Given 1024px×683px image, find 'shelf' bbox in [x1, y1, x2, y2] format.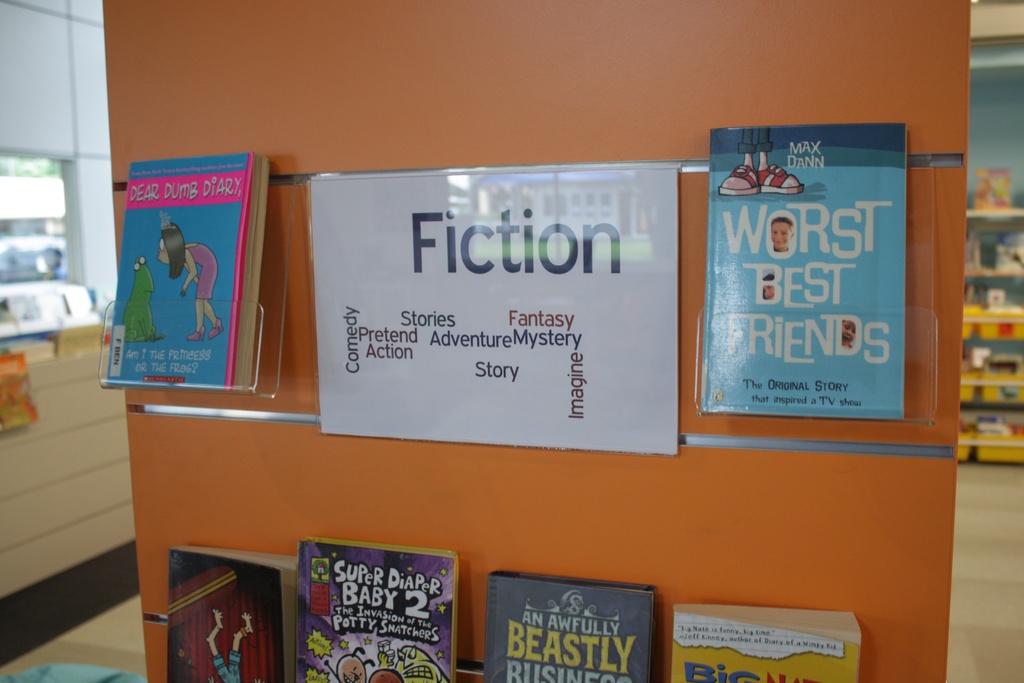
[947, 402, 1023, 463].
